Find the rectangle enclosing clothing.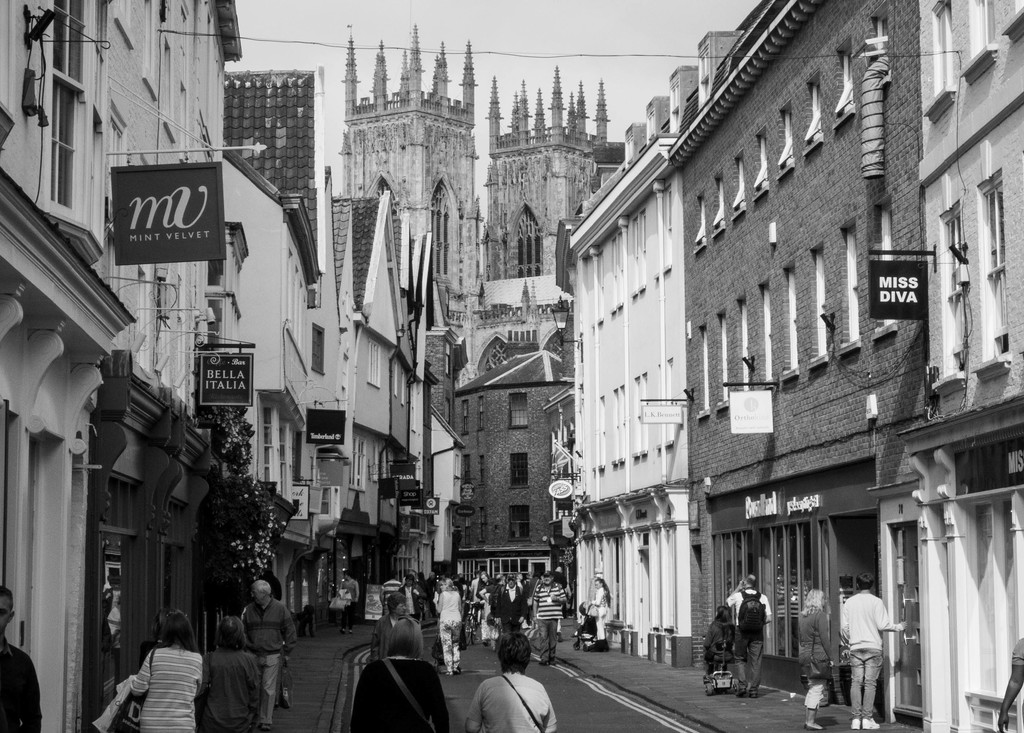
0,638,44,732.
